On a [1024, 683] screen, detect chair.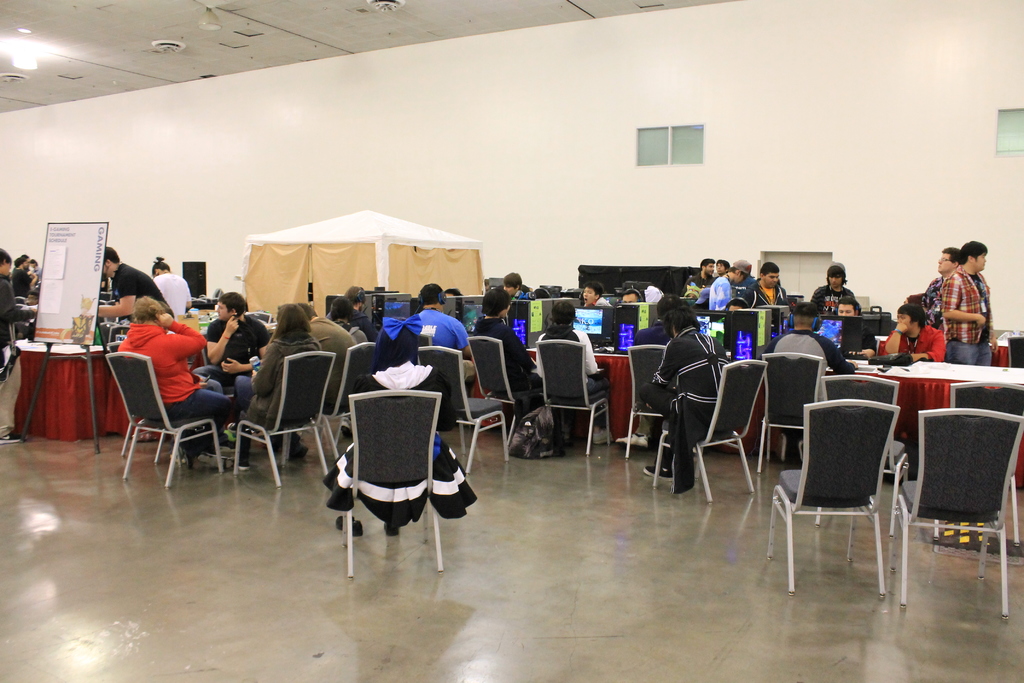
(left=935, top=379, right=1023, bottom=556).
